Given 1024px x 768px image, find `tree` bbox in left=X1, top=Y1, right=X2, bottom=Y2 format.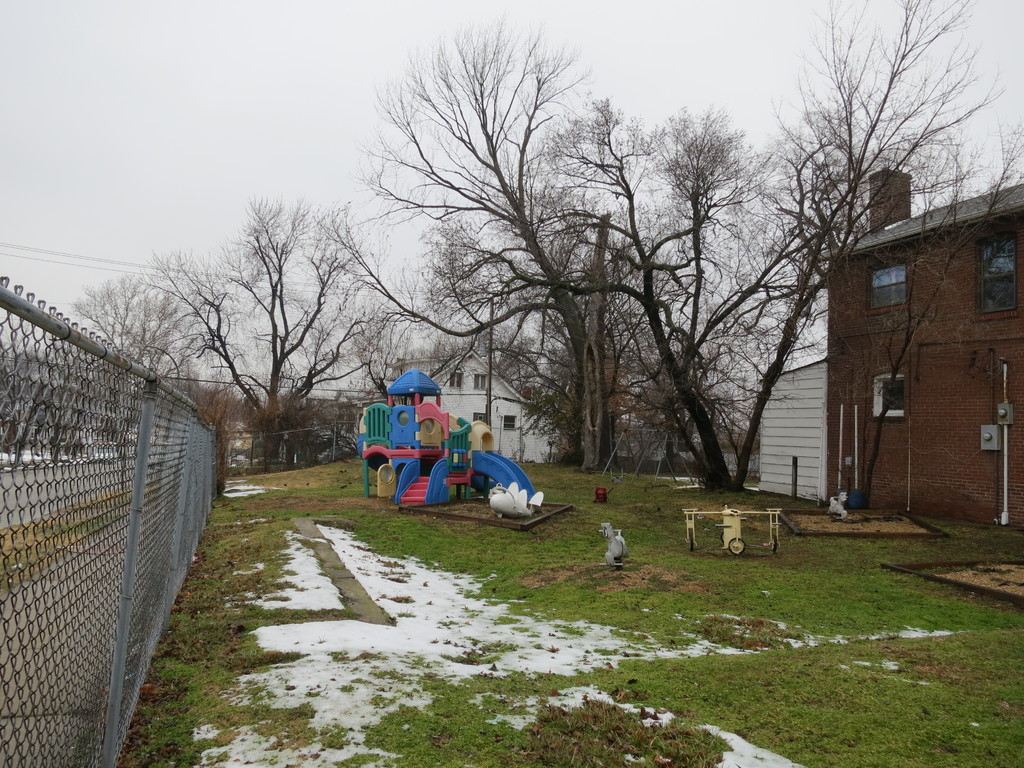
left=133, top=193, right=392, bottom=474.
